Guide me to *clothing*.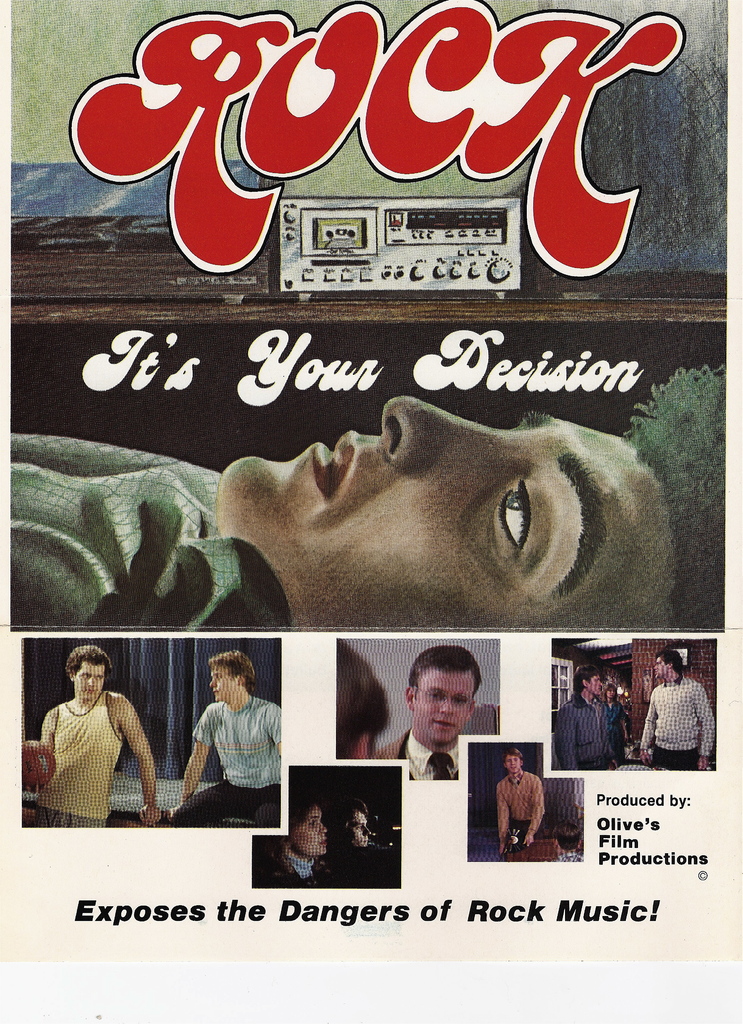
Guidance: Rect(494, 771, 546, 840).
